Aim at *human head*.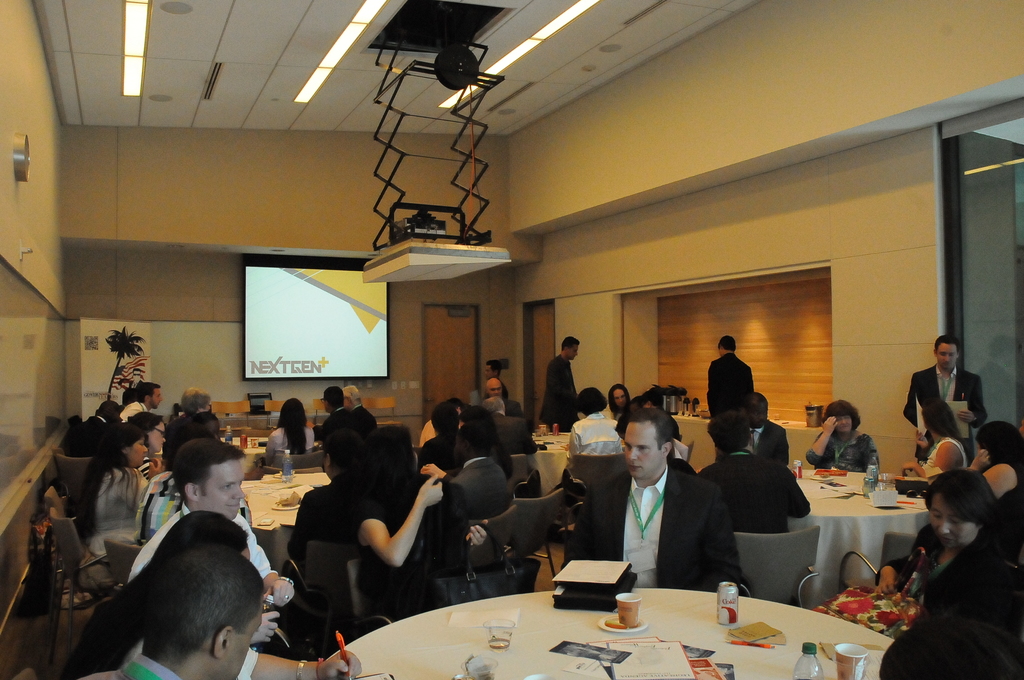
Aimed at <box>138,544,266,679</box>.
